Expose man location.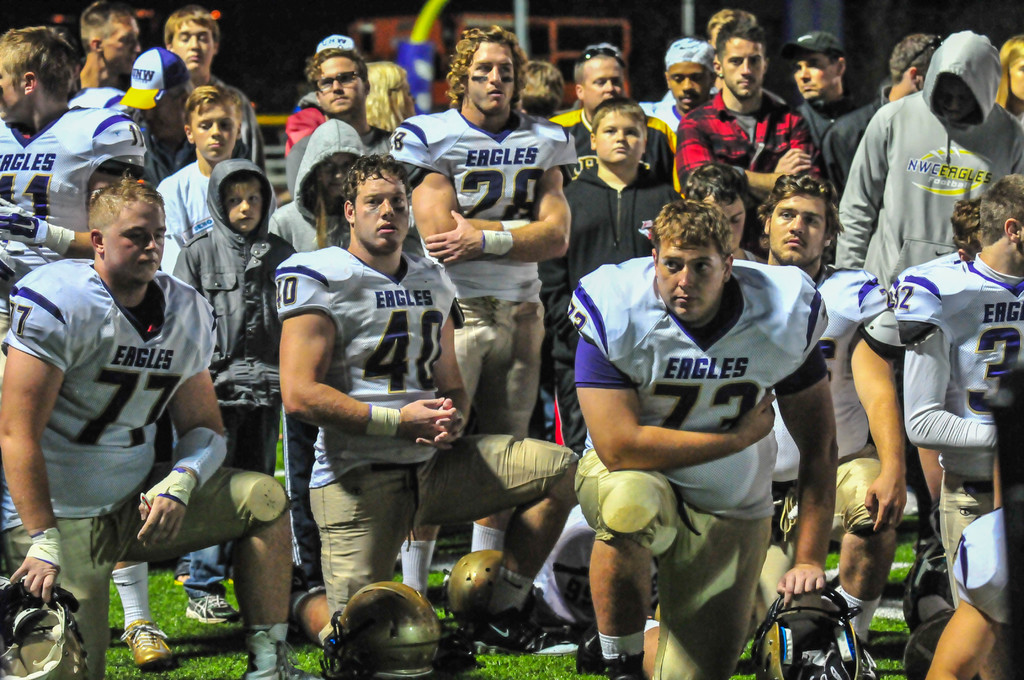
Exposed at {"left": 812, "top": 24, "right": 945, "bottom": 208}.
